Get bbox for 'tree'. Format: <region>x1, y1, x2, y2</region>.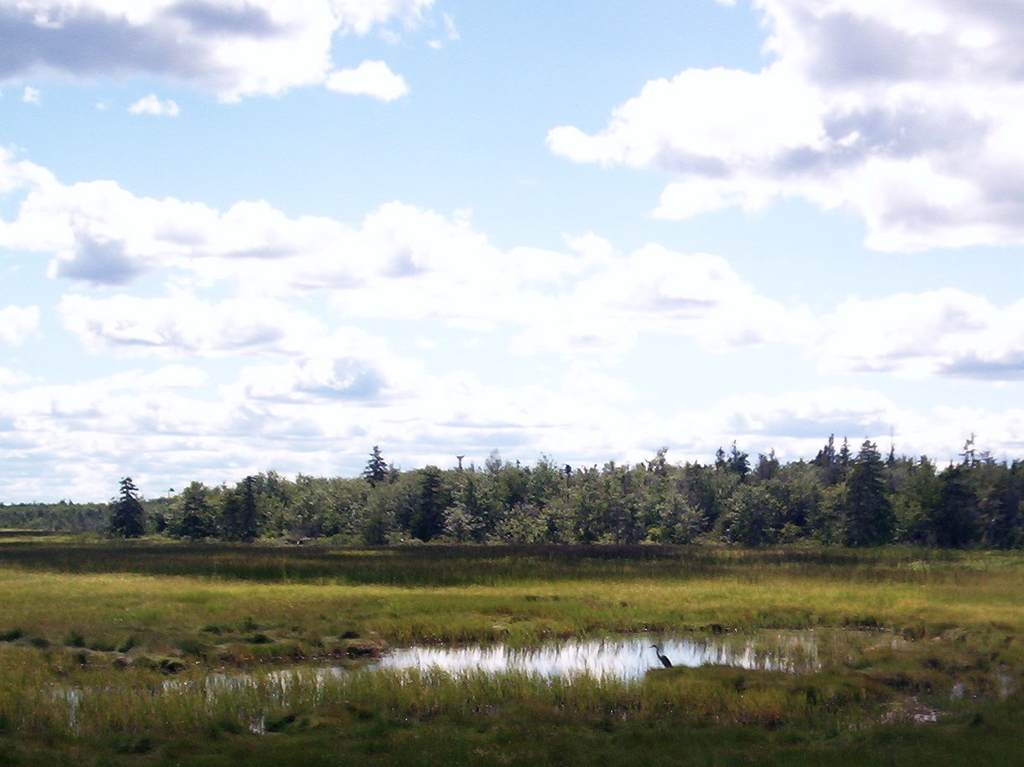
<region>983, 455, 1023, 552</region>.
